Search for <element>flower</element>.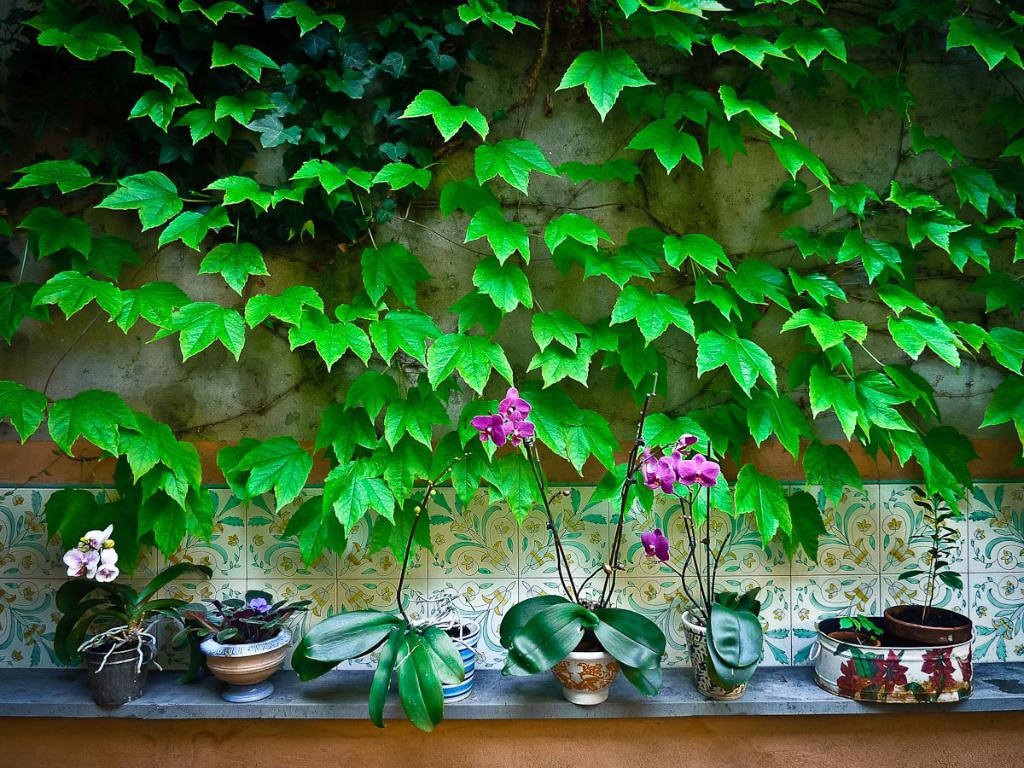
Found at x1=887 y1=516 x2=899 y2=530.
